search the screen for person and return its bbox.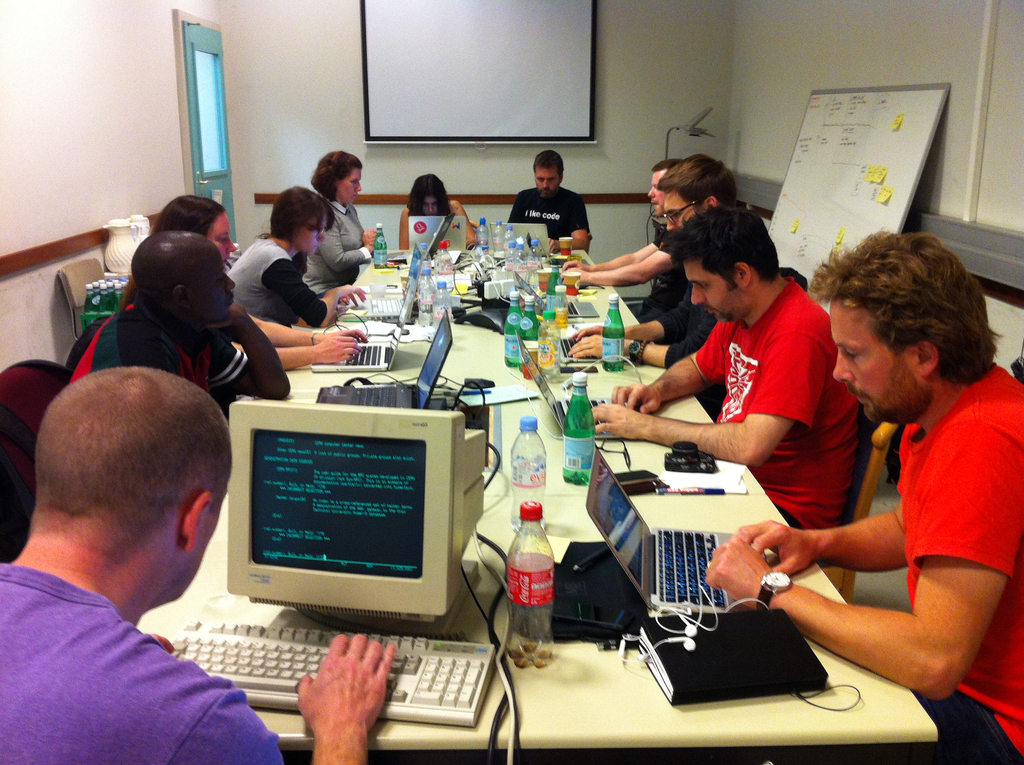
Found: x1=560 y1=158 x2=689 y2=323.
